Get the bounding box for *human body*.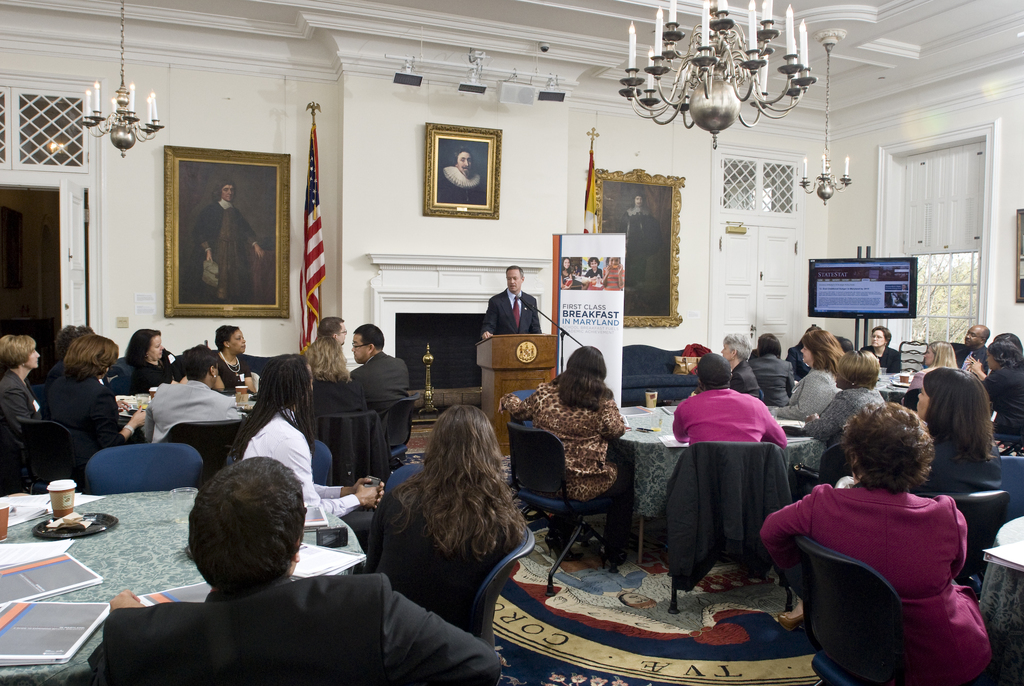
left=42, top=372, right=150, bottom=464.
